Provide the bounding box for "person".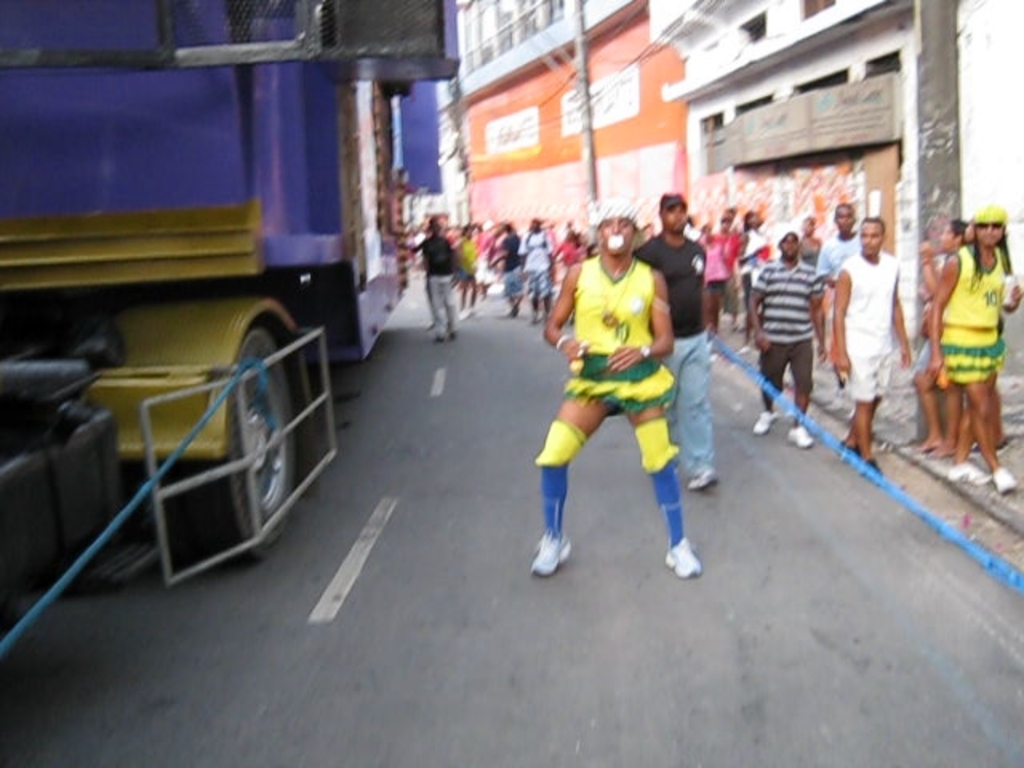
<box>794,216,837,374</box>.
